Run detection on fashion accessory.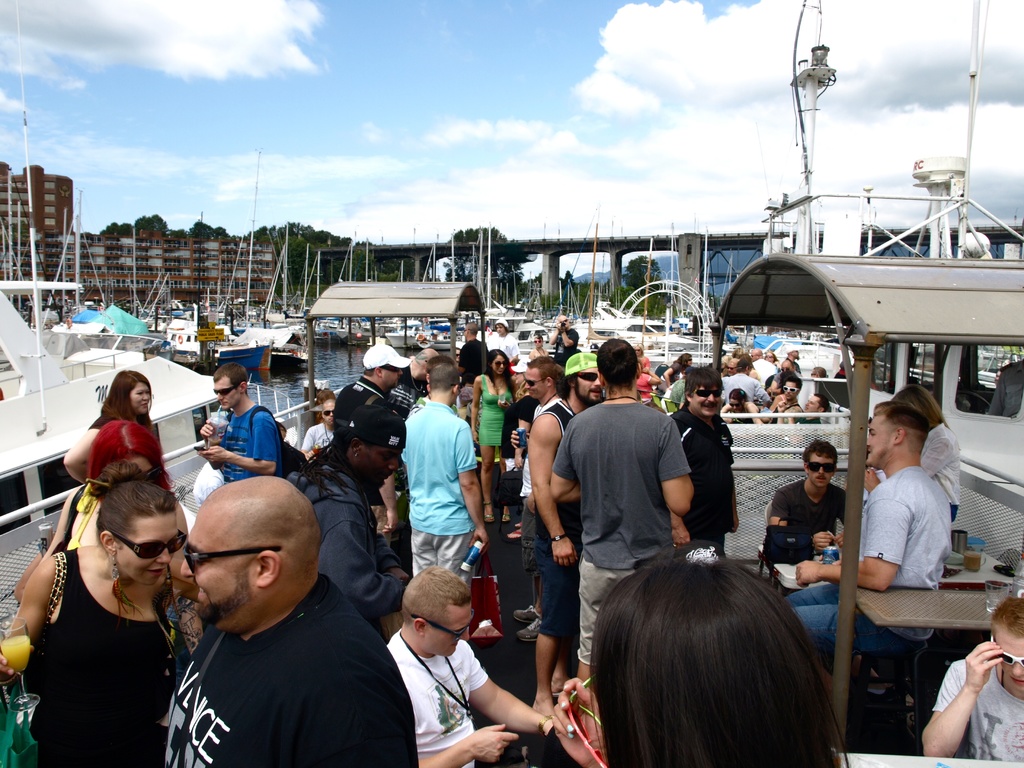
Result: pyautogui.locateOnScreen(495, 360, 506, 368).
